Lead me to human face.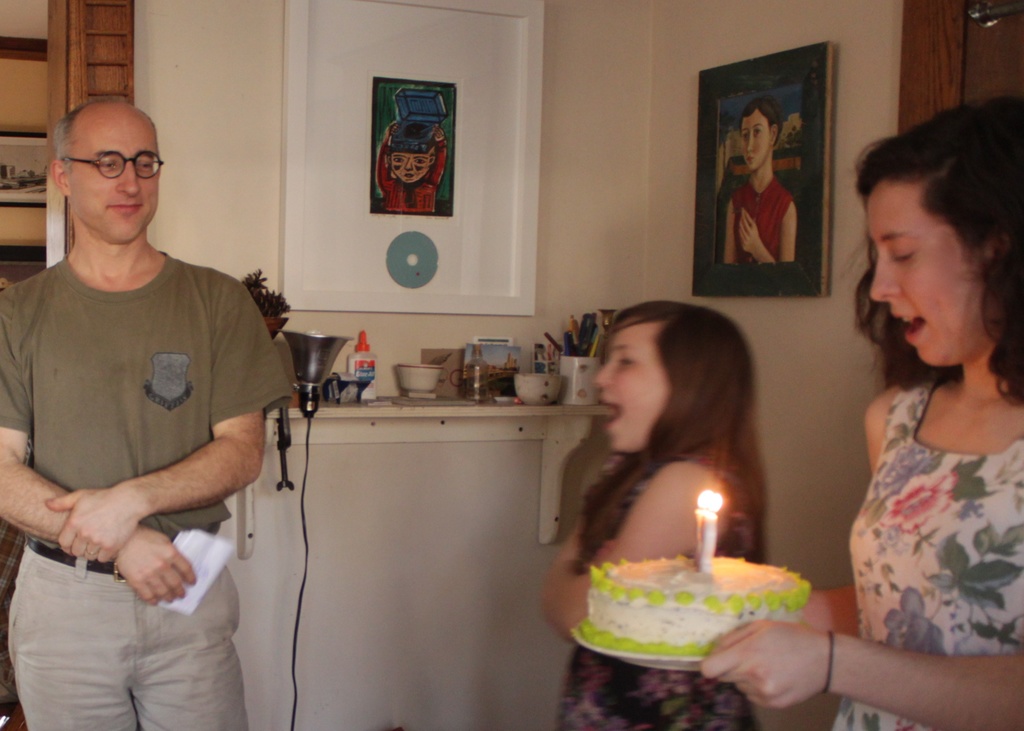
Lead to BBox(601, 323, 665, 448).
